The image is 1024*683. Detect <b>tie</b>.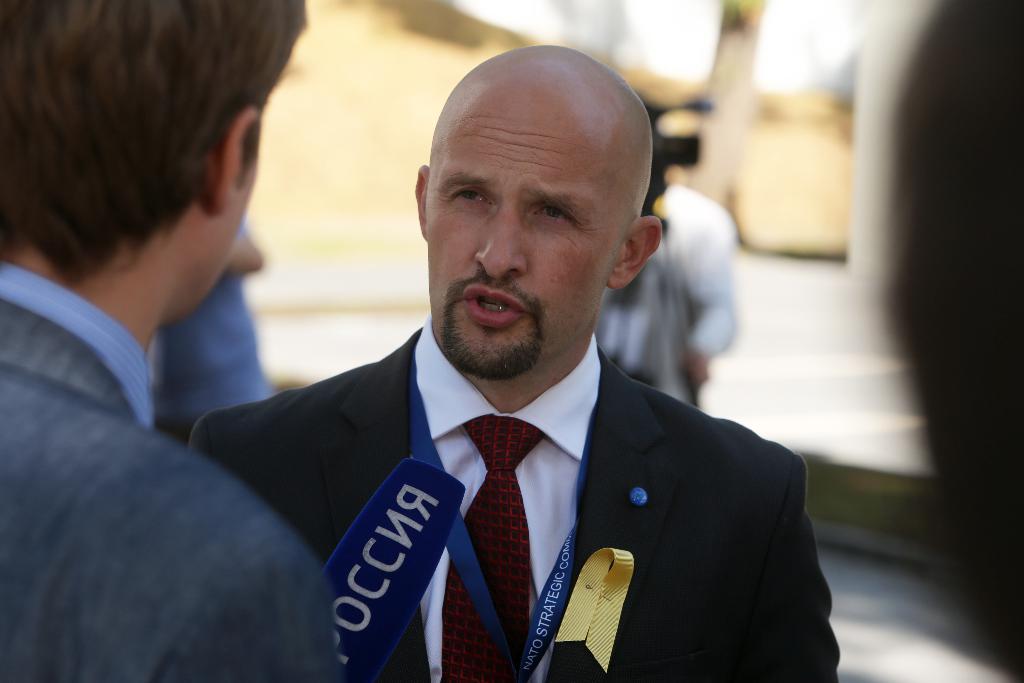
Detection: (441,418,561,682).
